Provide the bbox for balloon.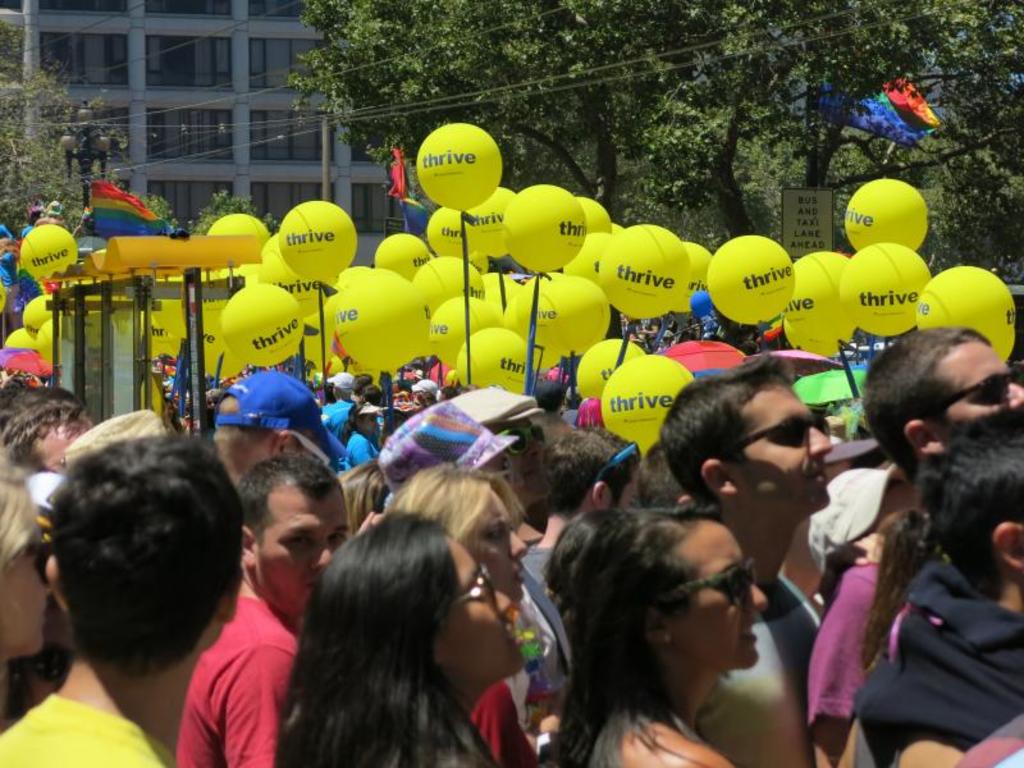
[842,178,929,252].
